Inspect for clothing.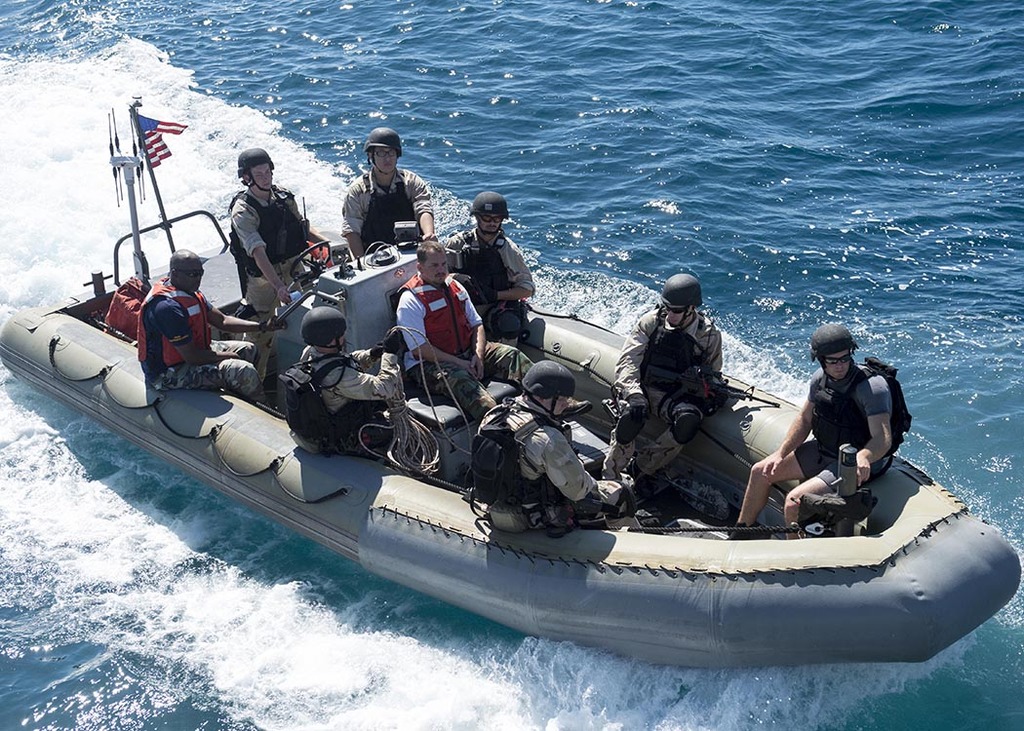
Inspection: box(597, 308, 727, 484).
